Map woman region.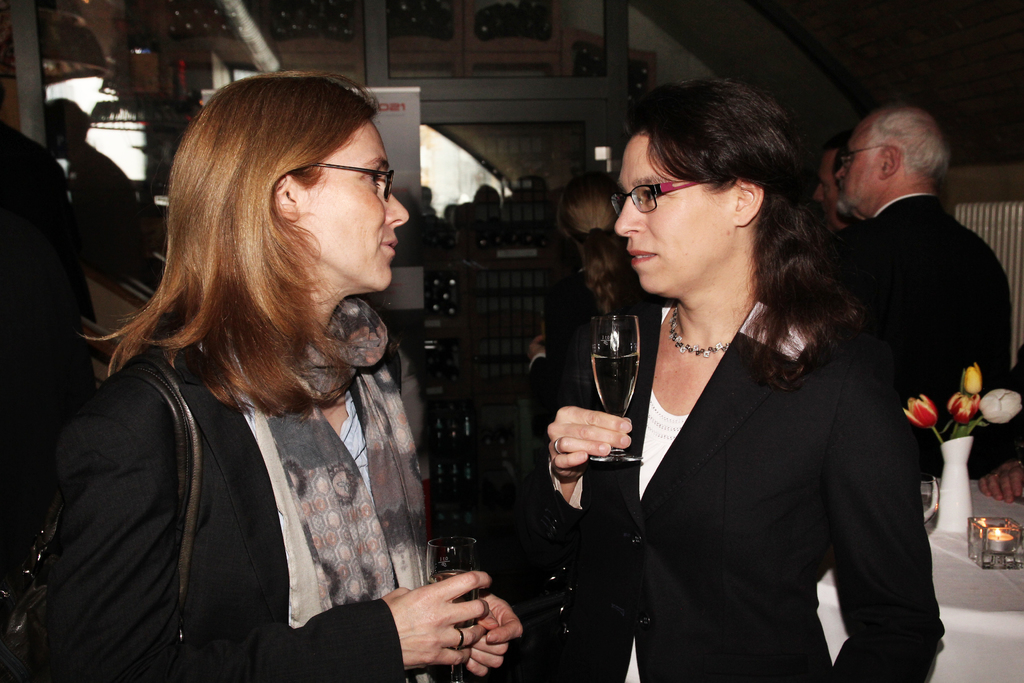
Mapped to 0/57/526/682.
